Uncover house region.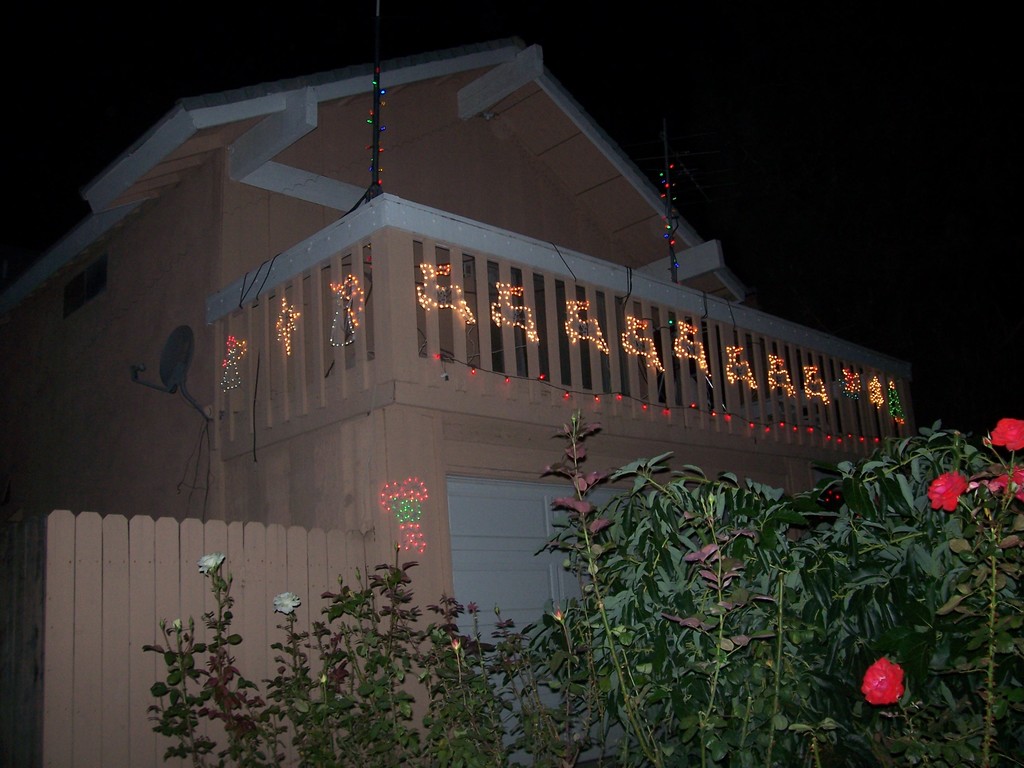
Uncovered: bbox(0, 33, 945, 767).
